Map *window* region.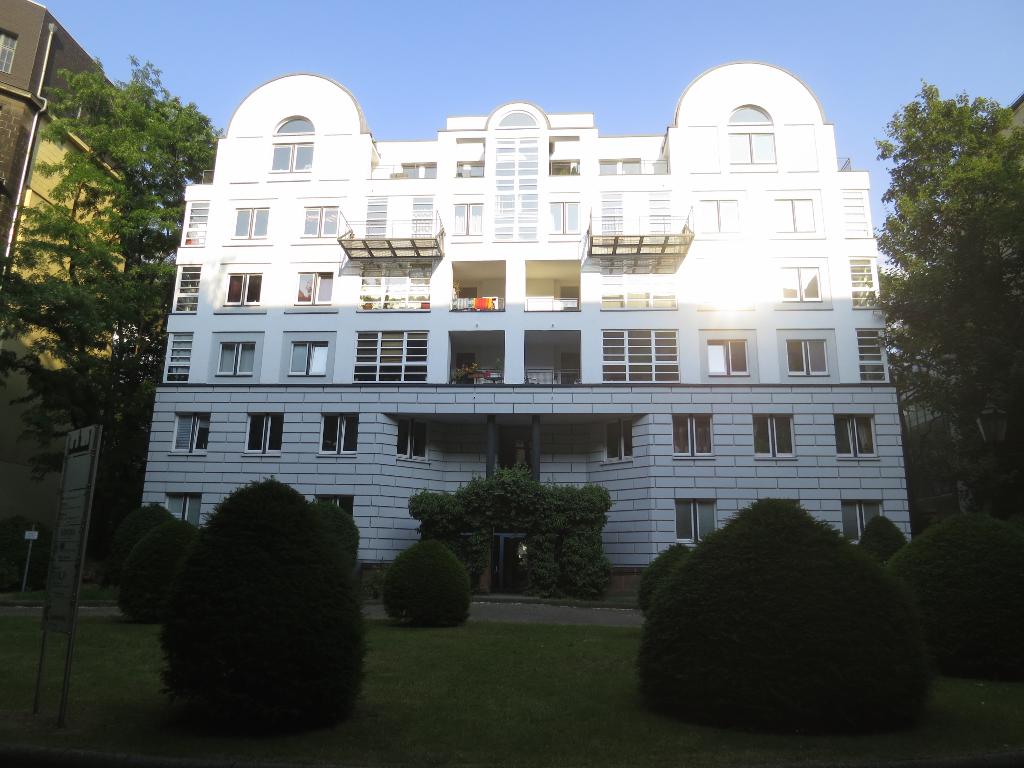
Mapped to BBox(216, 340, 255, 377).
